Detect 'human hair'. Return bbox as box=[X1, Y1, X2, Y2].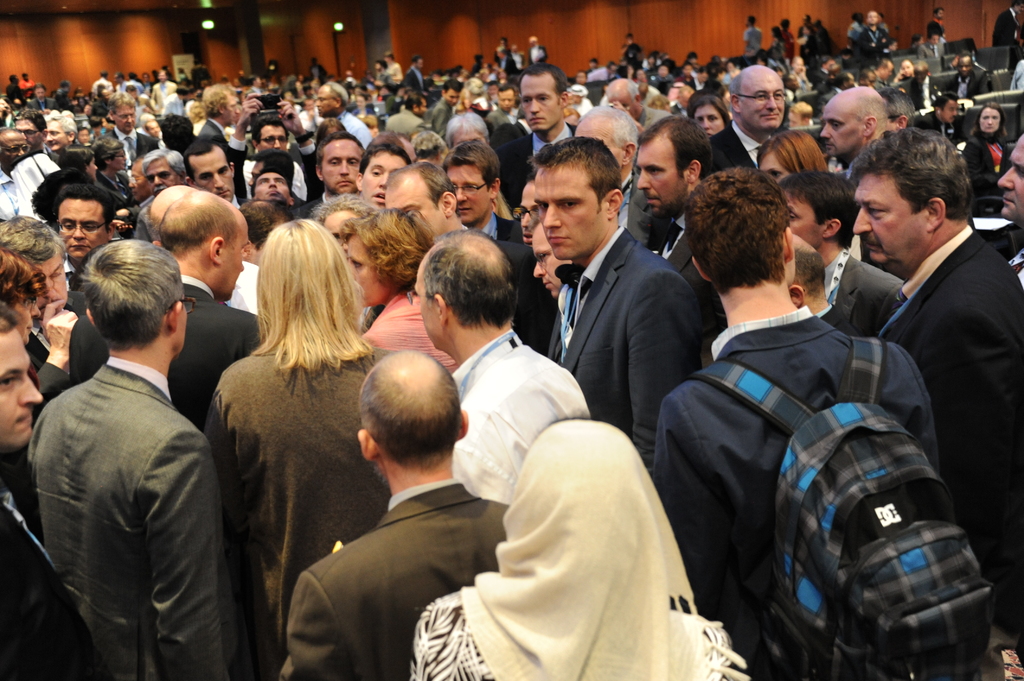
box=[356, 351, 461, 476].
